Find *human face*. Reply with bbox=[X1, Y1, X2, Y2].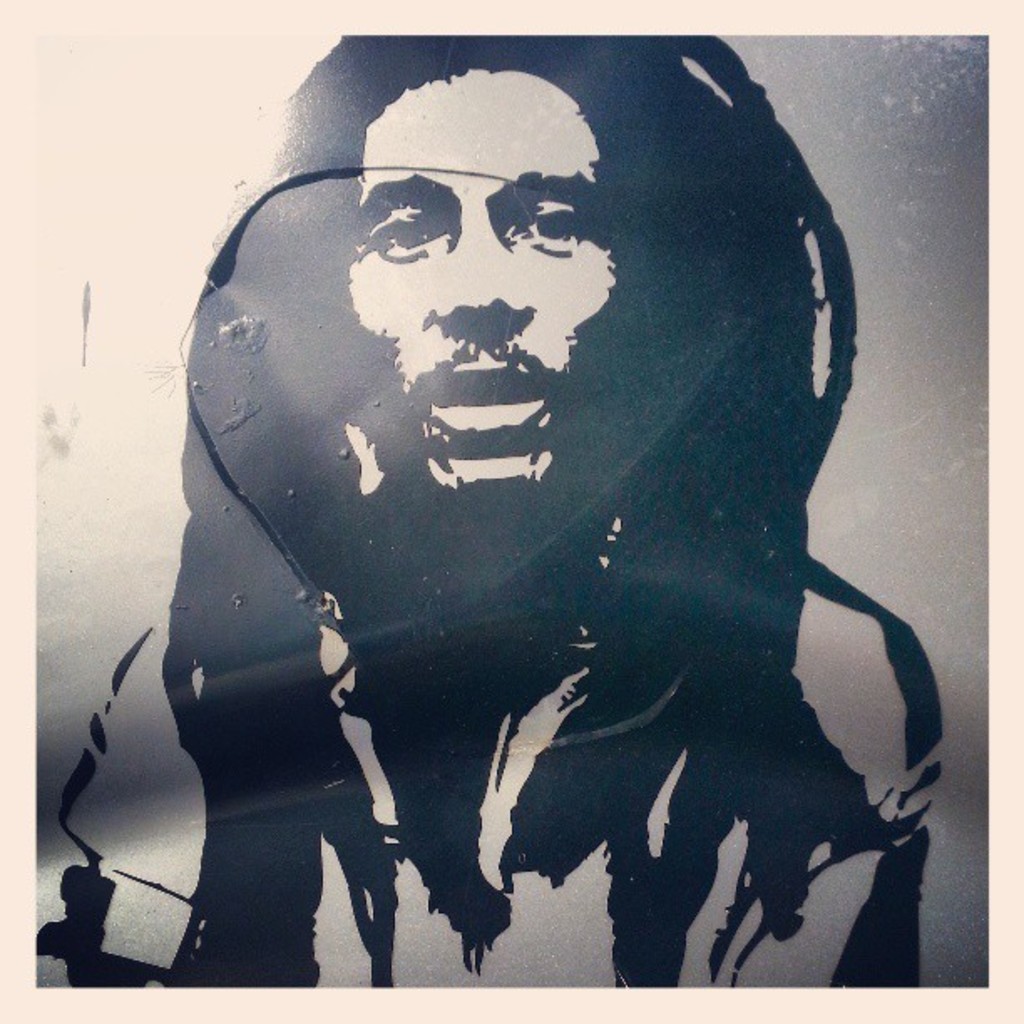
bbox=[348, 75, 617, 482].
